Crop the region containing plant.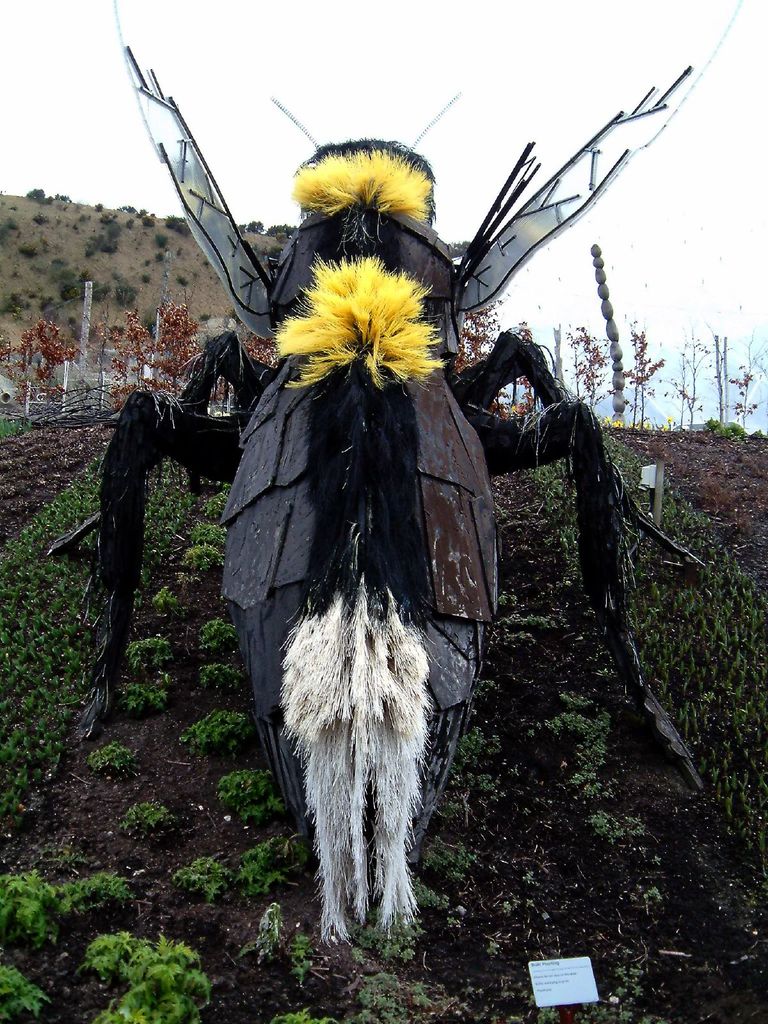
Crop region: (left=698, top=410, right=751, bottom=440).
